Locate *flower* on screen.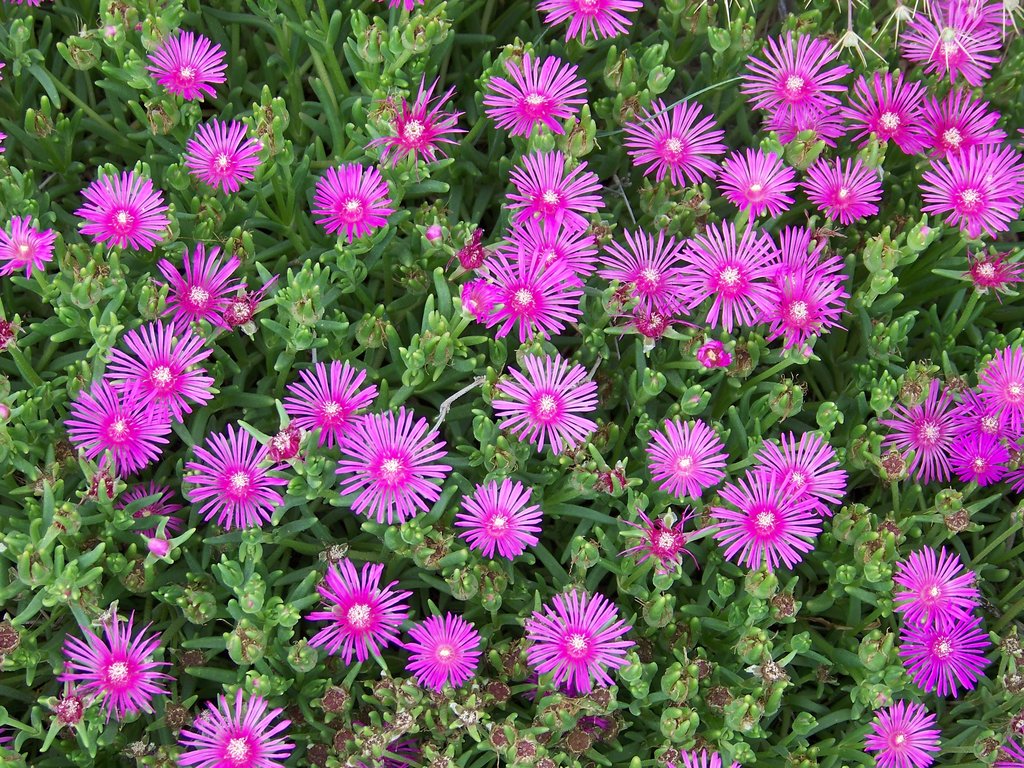
On screen at (483, 52, 593, 137).
